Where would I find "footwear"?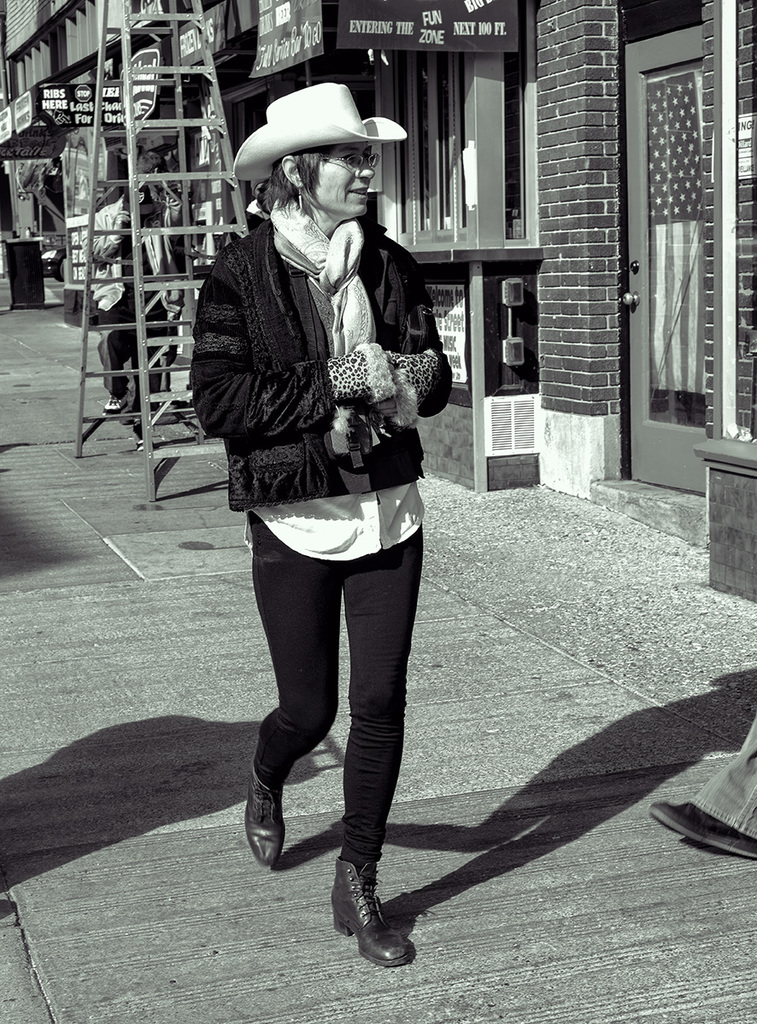
At 329:858:414:963.
